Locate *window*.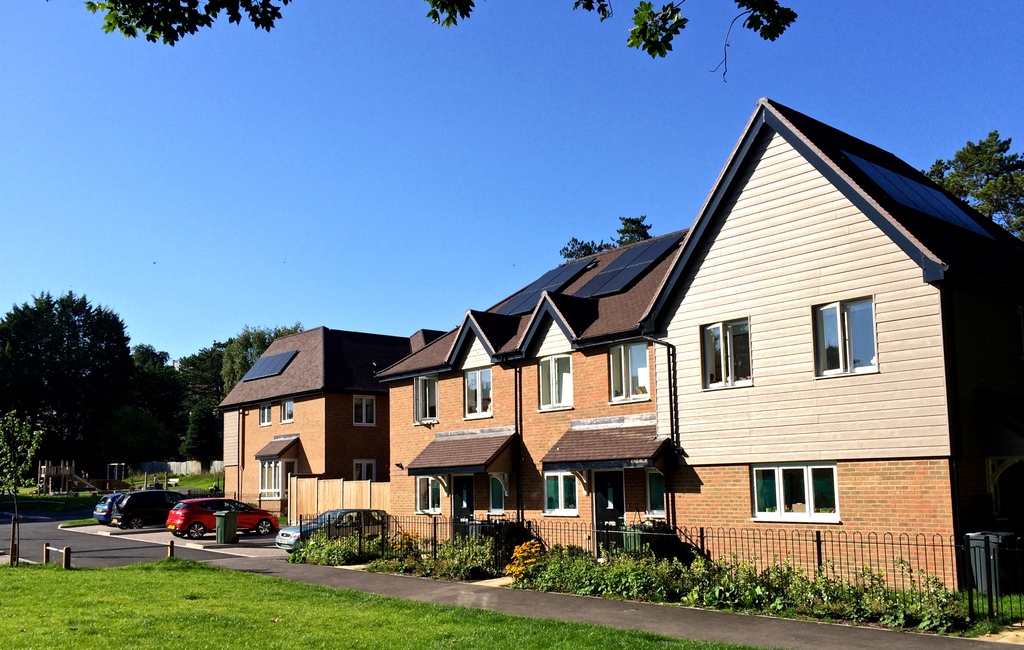
Bounding box: detection(278, 398, 293, 423).
